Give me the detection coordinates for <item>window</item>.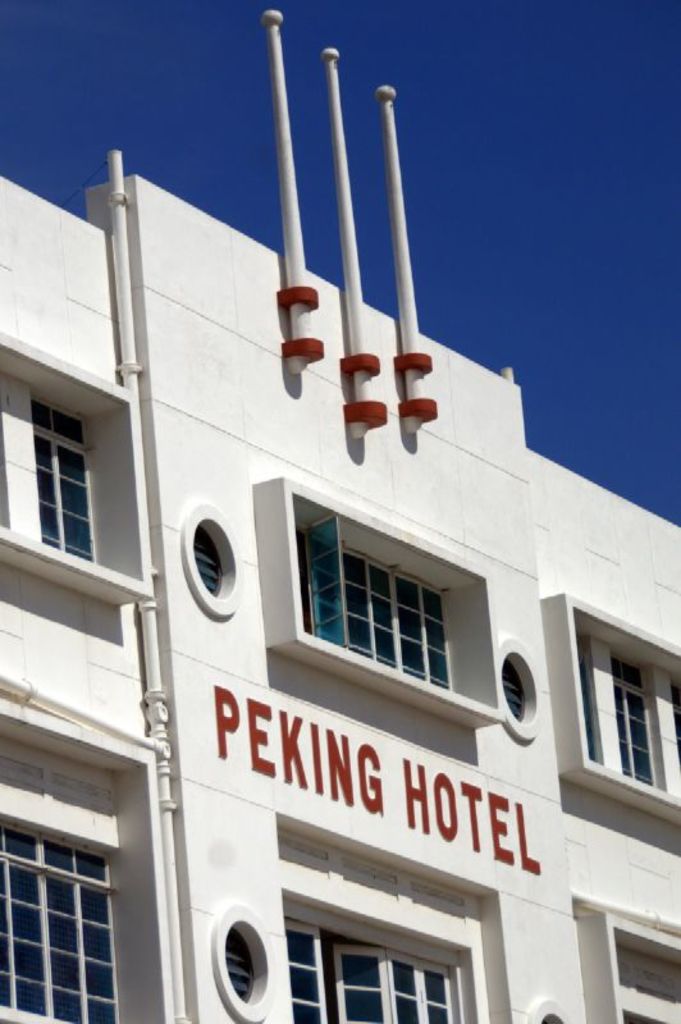
box(598, 911, 680, 1023).
